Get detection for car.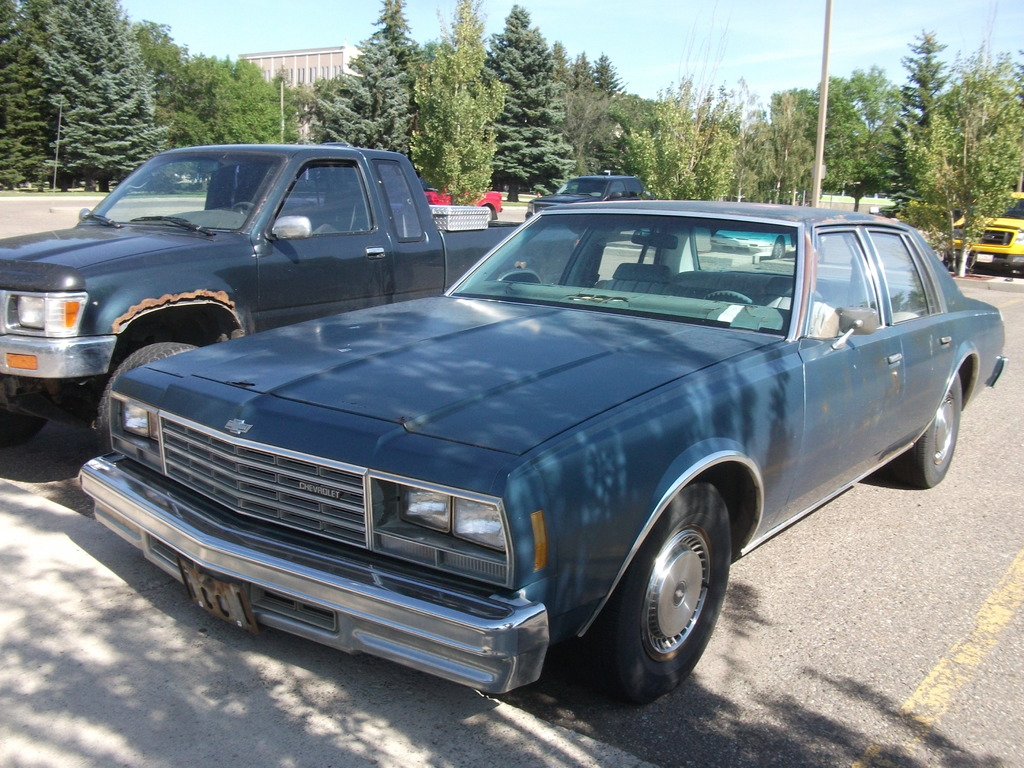
Detection: x1=424 y1=180 x2=503 y2=217.
